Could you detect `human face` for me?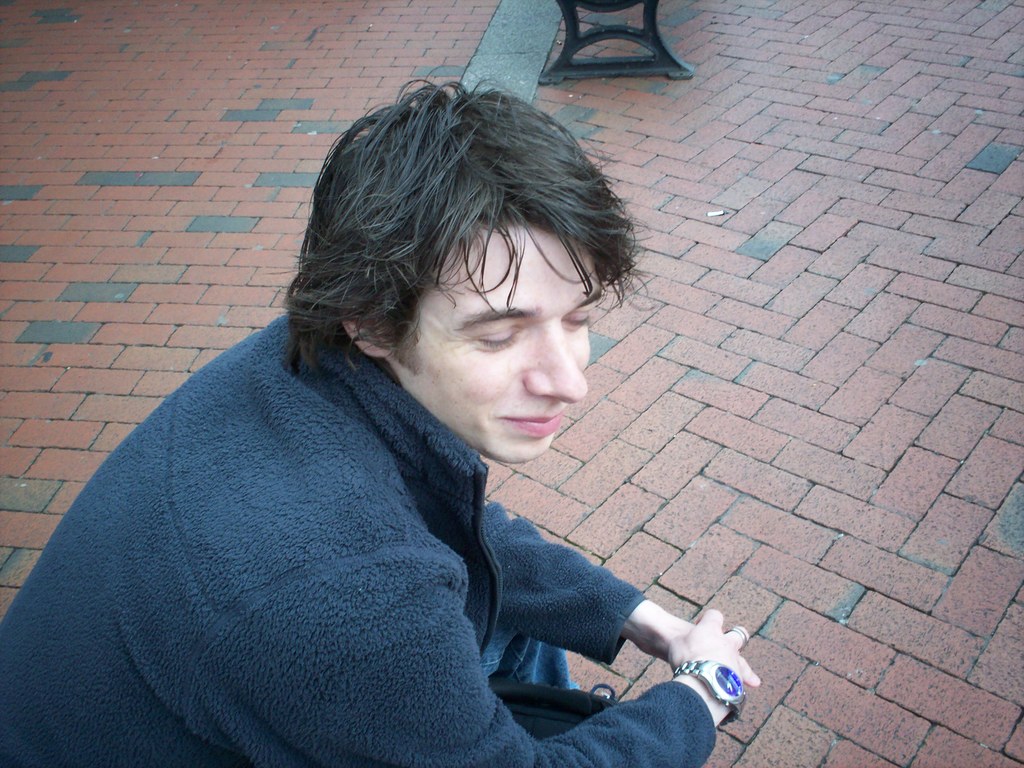
Detection result: rect(393, 227, 601, 460).
